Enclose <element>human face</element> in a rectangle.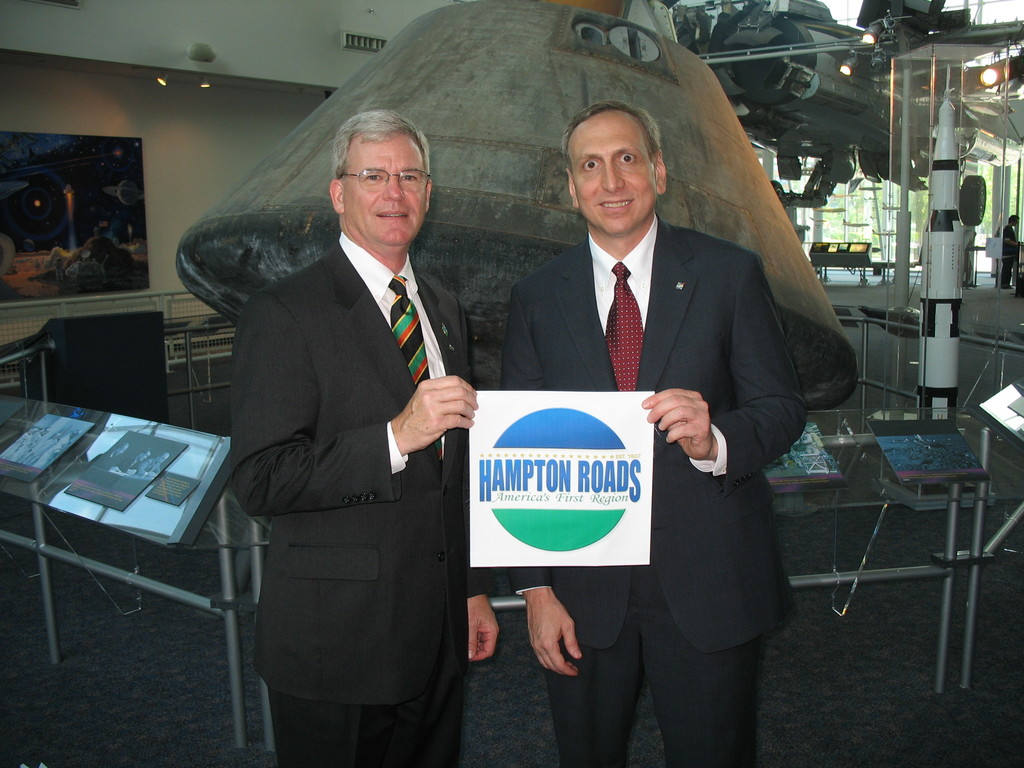
341 136 427 248.
